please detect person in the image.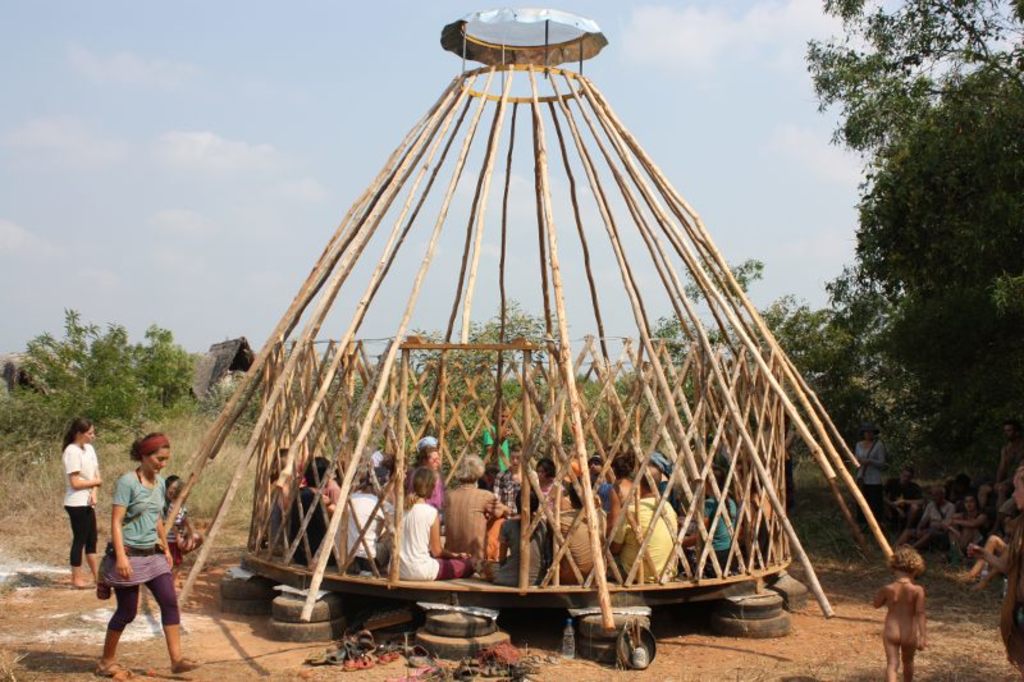
882:466:925:530.
